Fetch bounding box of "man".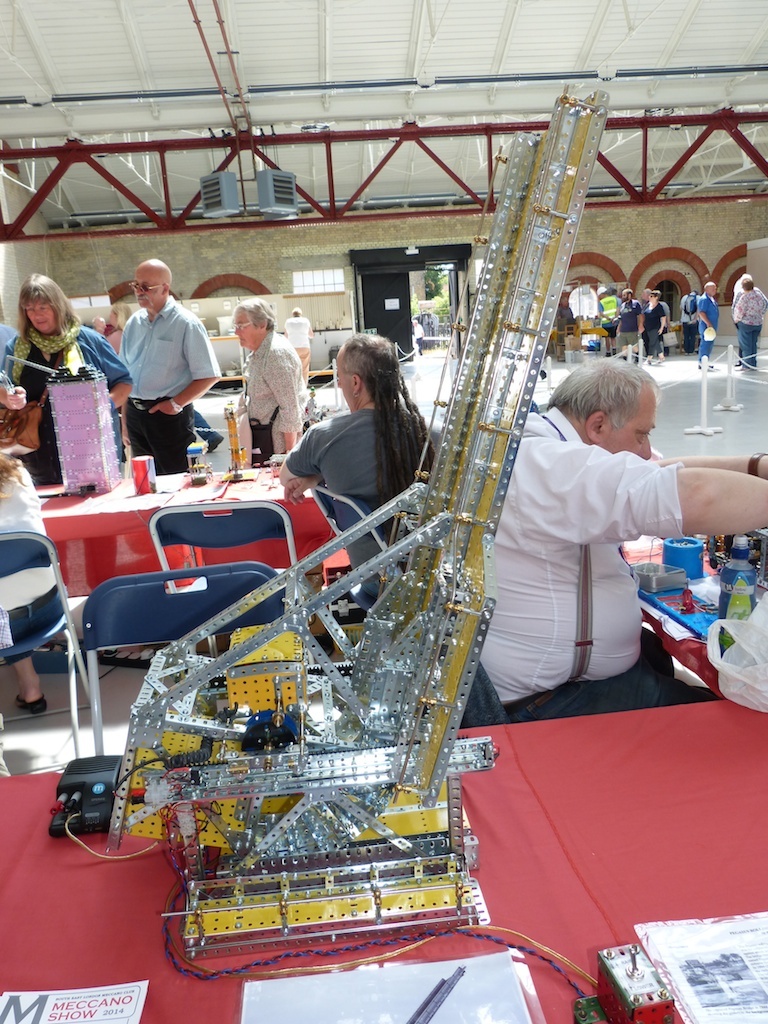
Bbox: rect(697, 280, 724, 361).
